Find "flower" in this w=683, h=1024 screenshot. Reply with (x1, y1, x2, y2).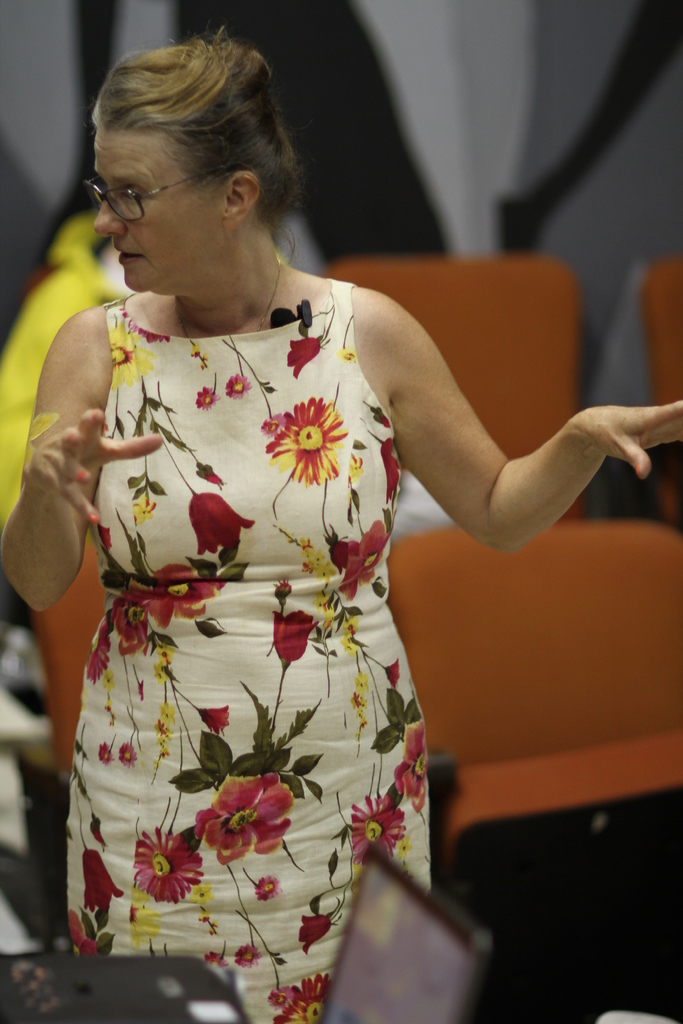
(386, 712, 430, 814).
